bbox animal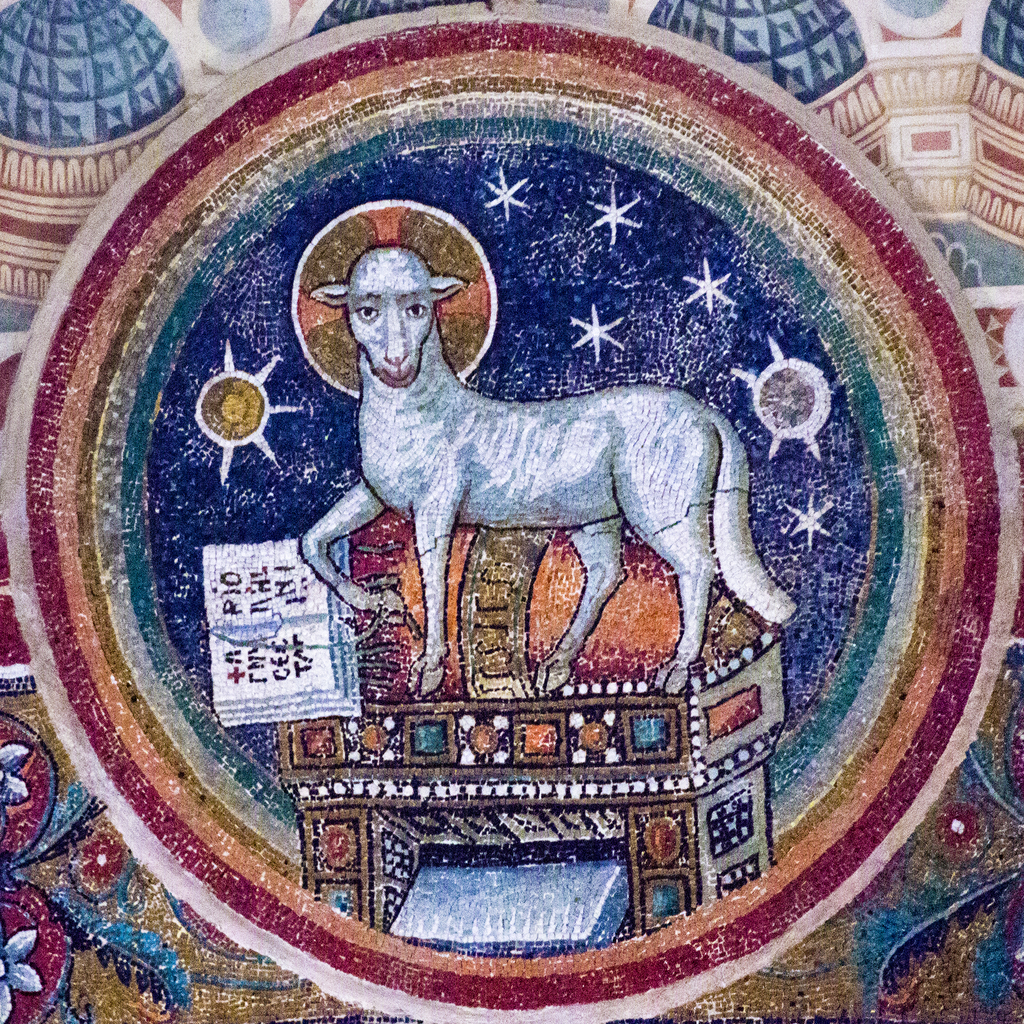
{"left": 294, "top": 239, "right": 800, "bottom": 698}
